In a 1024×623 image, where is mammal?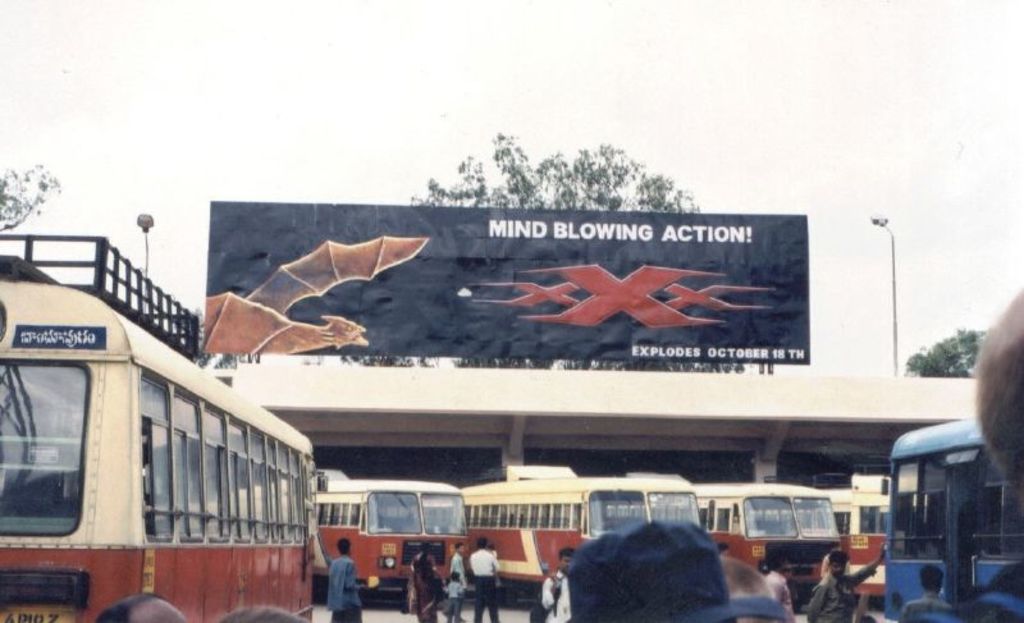
select_region(561, 526, 749, 618).
